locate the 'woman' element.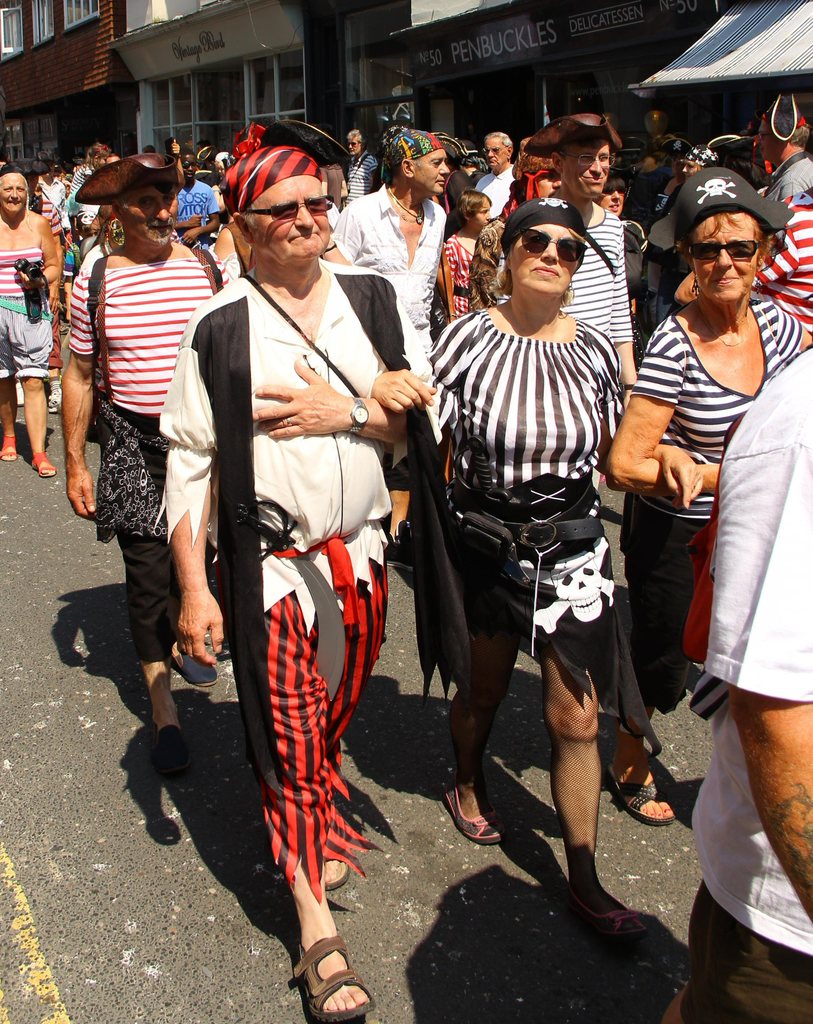
Element bbox: Rect(370, 199, 634, 946).
